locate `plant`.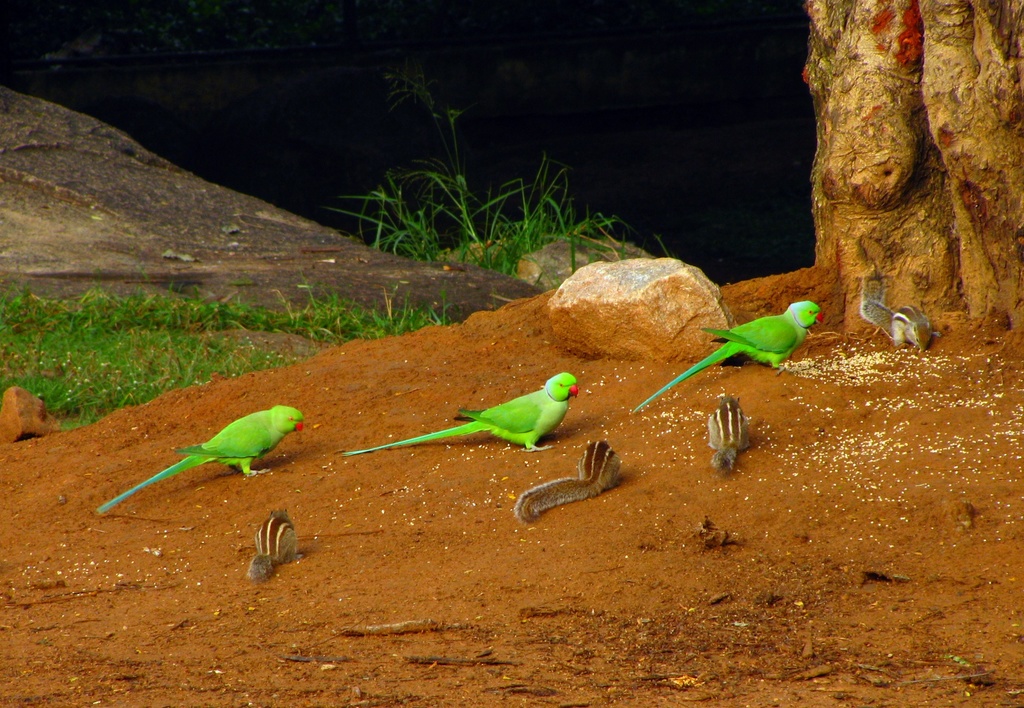
Bounding box: left=472, top=151, right=646, bottom=289.
